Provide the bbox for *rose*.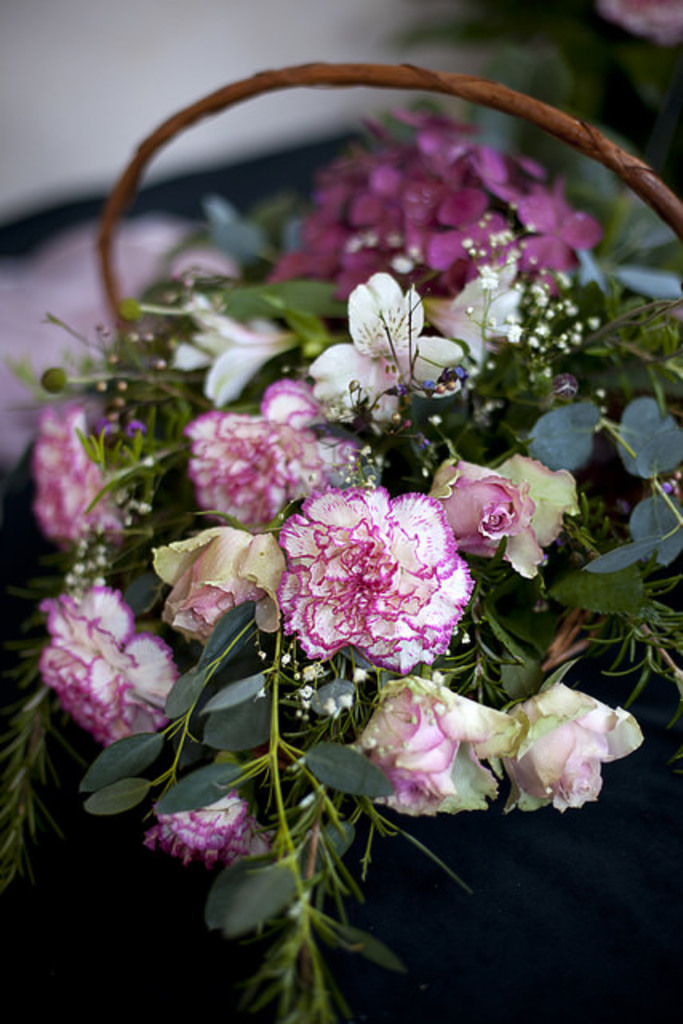
select_region(488, 680, 643, 814).
